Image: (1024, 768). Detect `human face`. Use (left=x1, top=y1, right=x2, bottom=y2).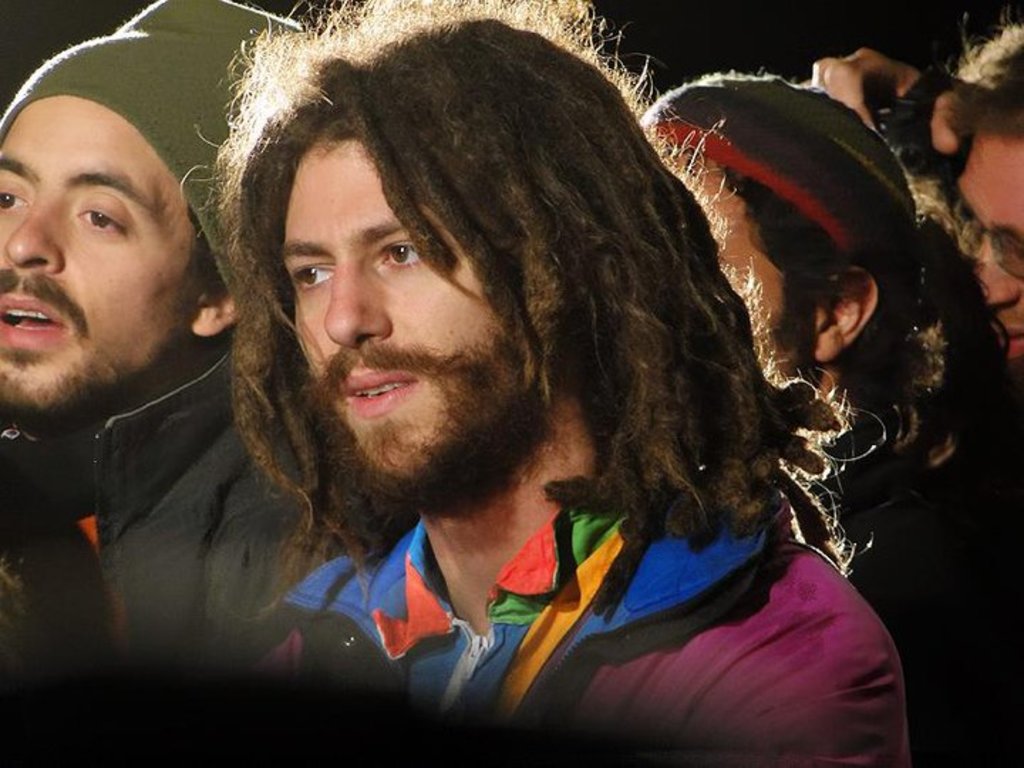
(left=947, top=119, right=1021, bottom=378).
